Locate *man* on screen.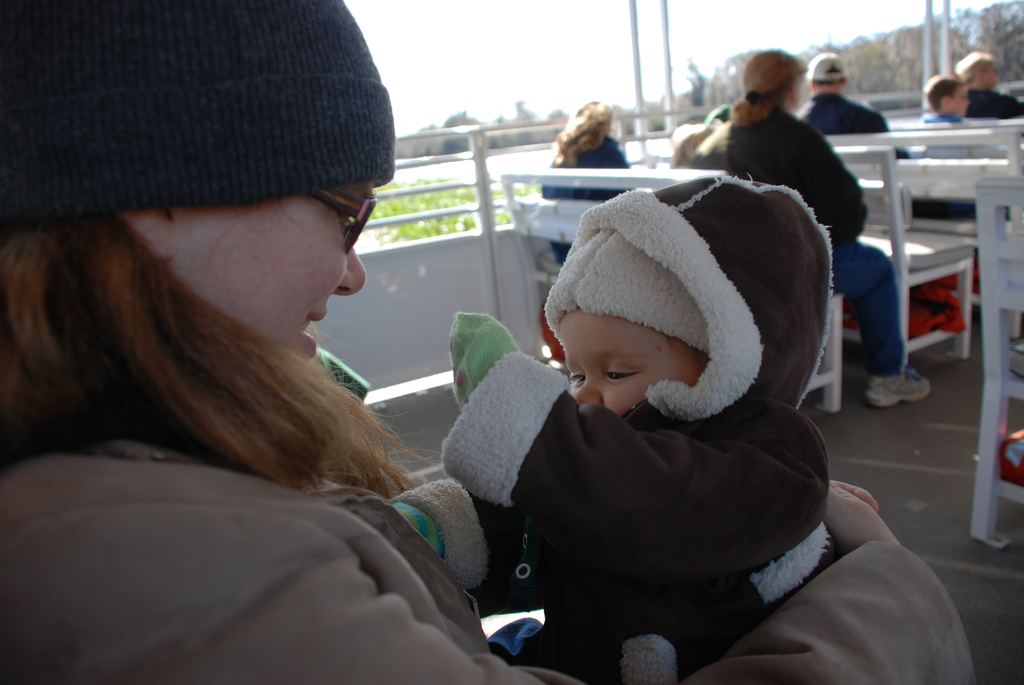
On screen at locate(792, 51, 911, 156).
